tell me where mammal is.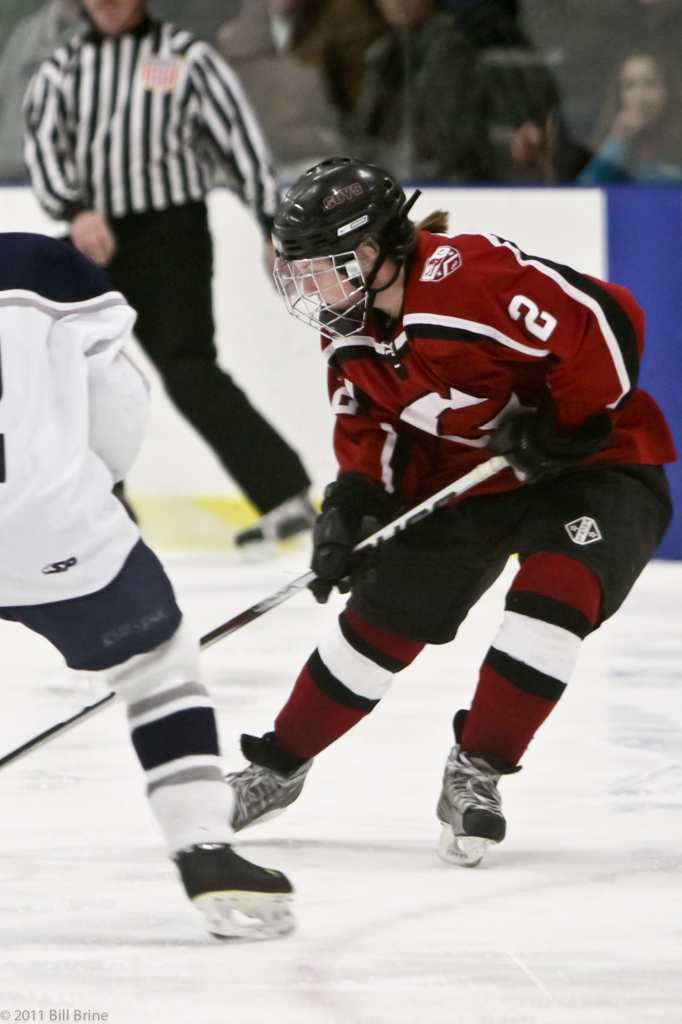
mammal is at (left=19, top=0, right=320, bottom=559).
